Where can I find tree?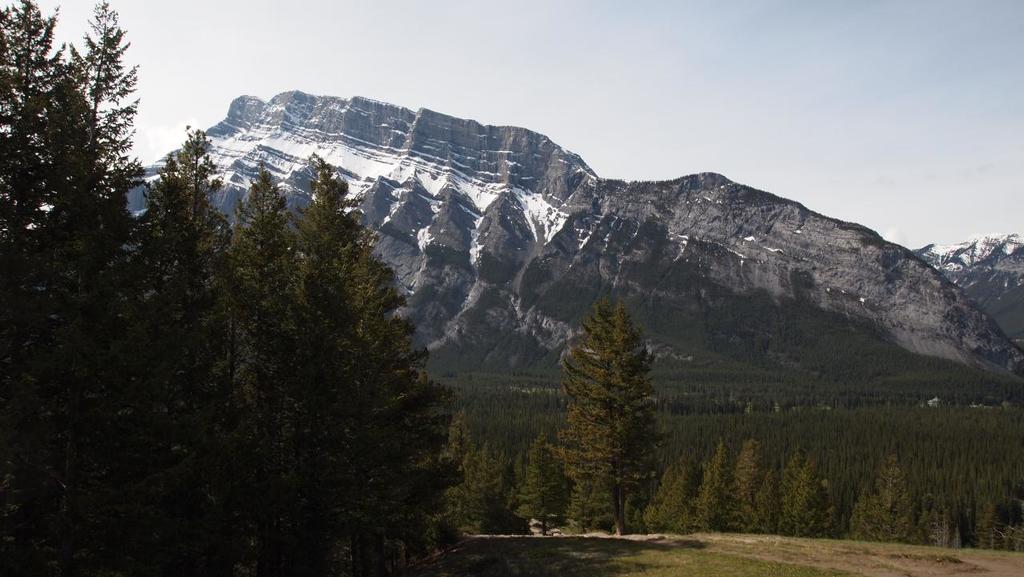
You can find it at region(553, 278, 674, 523).
